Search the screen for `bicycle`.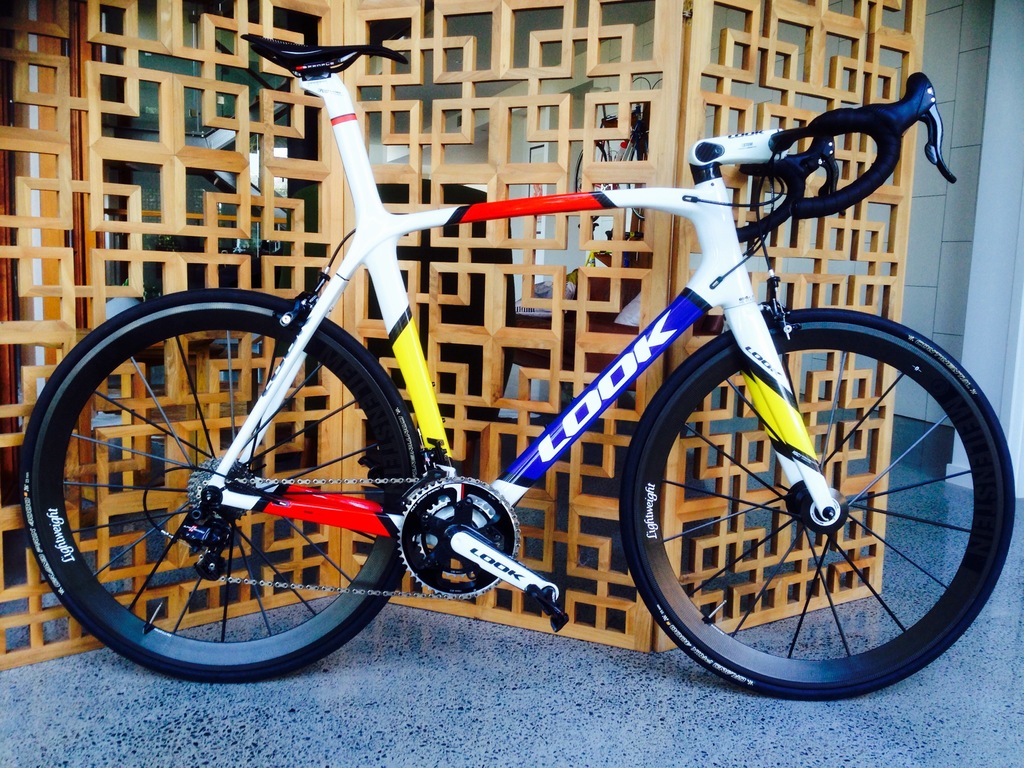
Found at <bbox>3, 42, 1015, 717</bbox>.
